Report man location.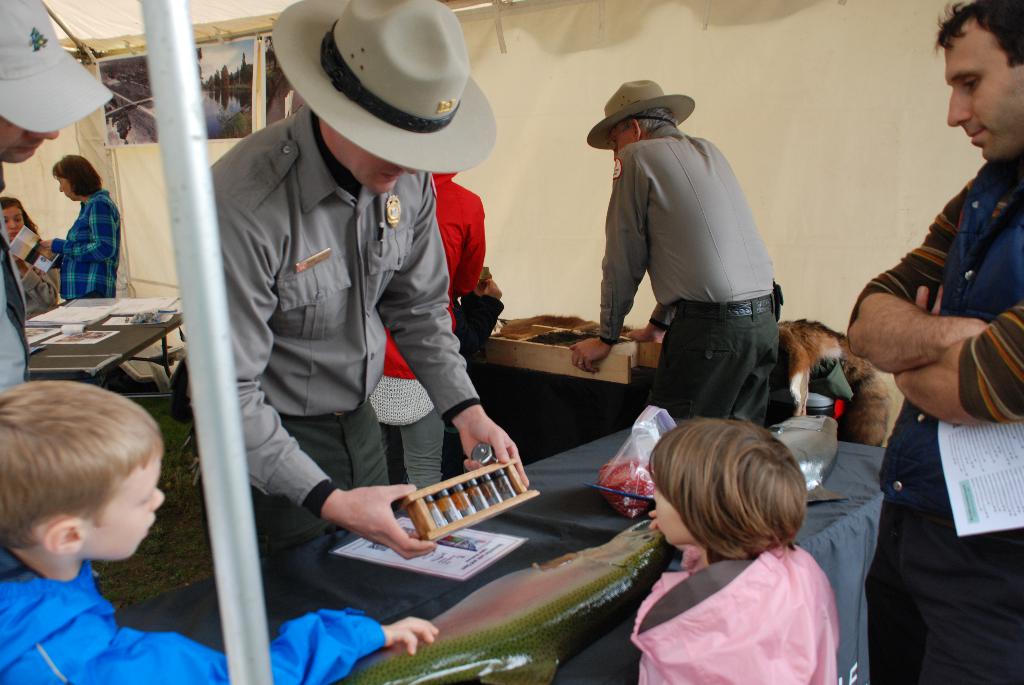
Report: bbox=[591, 77, 812, 464].
